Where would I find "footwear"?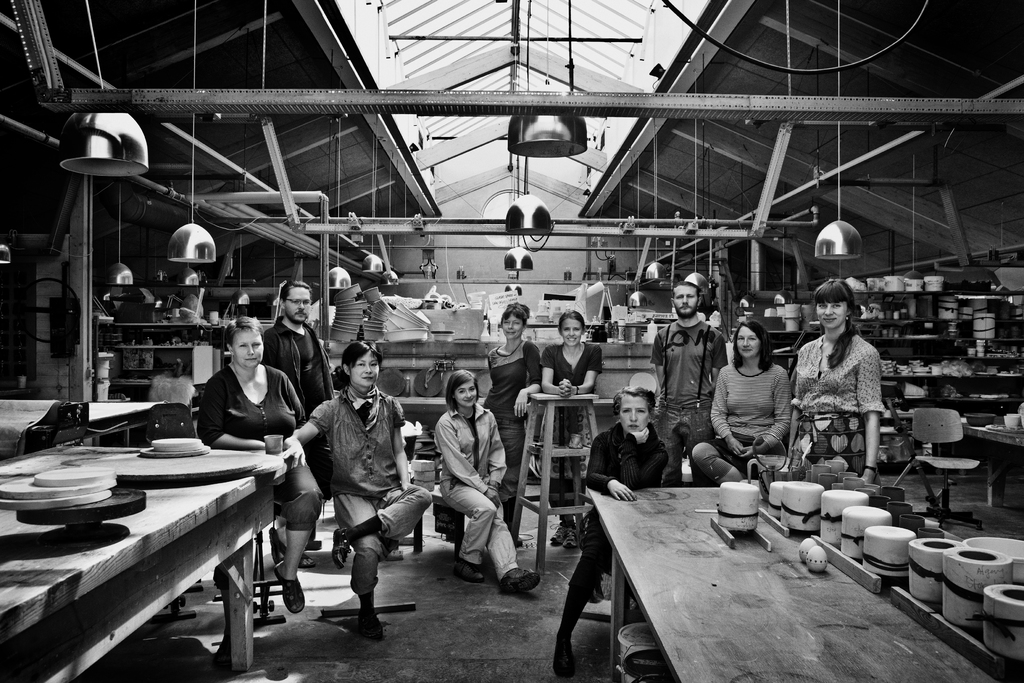
At [358,610,383,641].
